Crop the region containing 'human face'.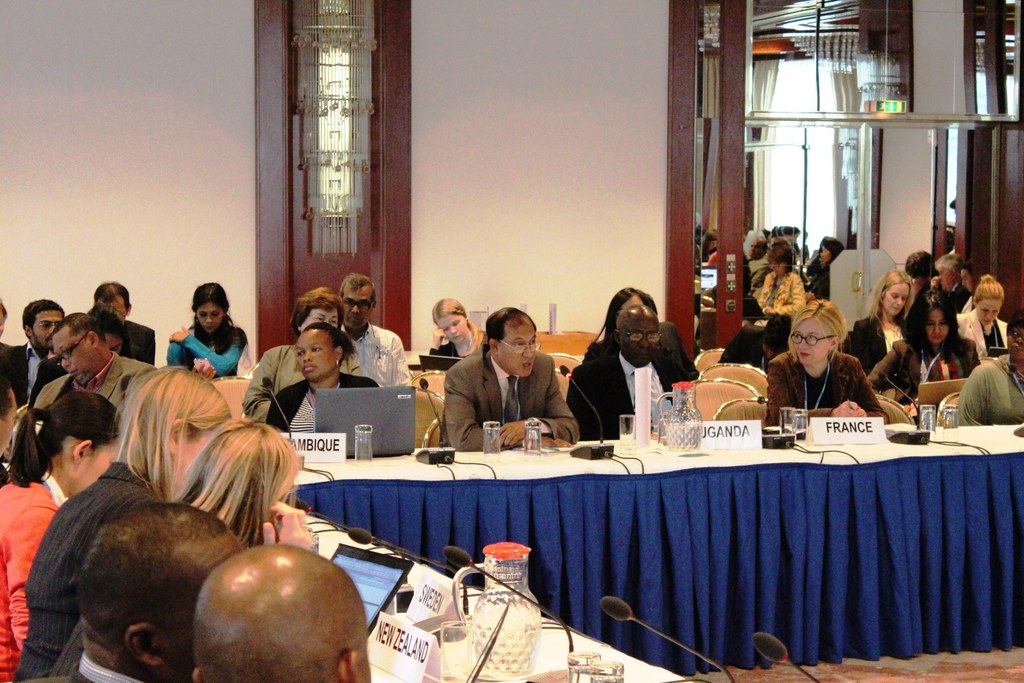
Crop region: <bbox>821, 243, 830, 262</bbox>.
